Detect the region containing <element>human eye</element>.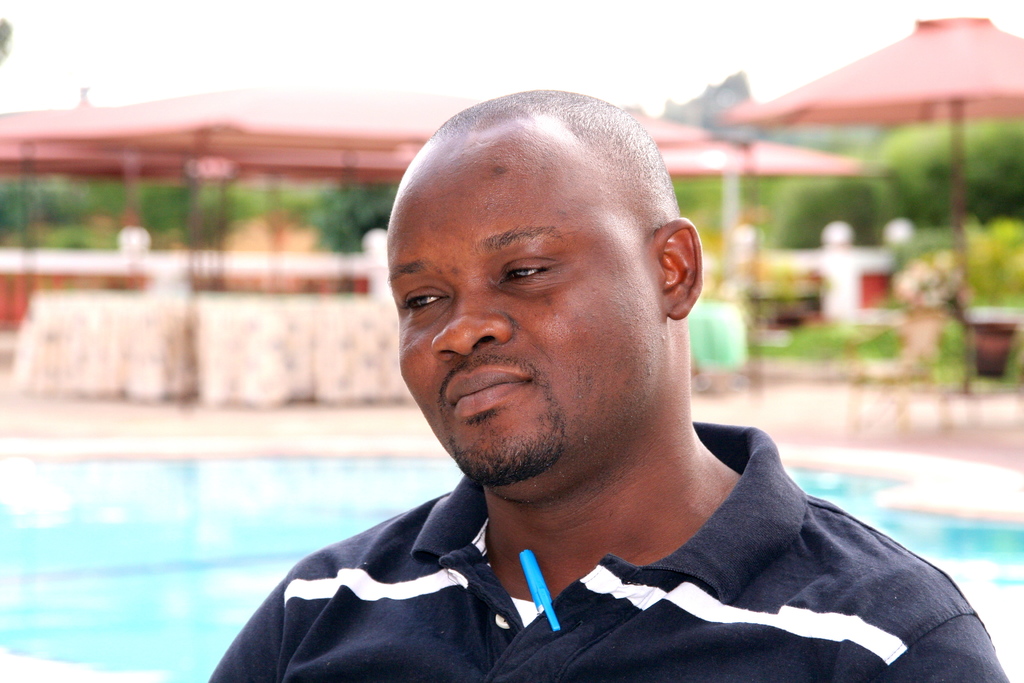
bbox=[396, 288, 451, 314].
